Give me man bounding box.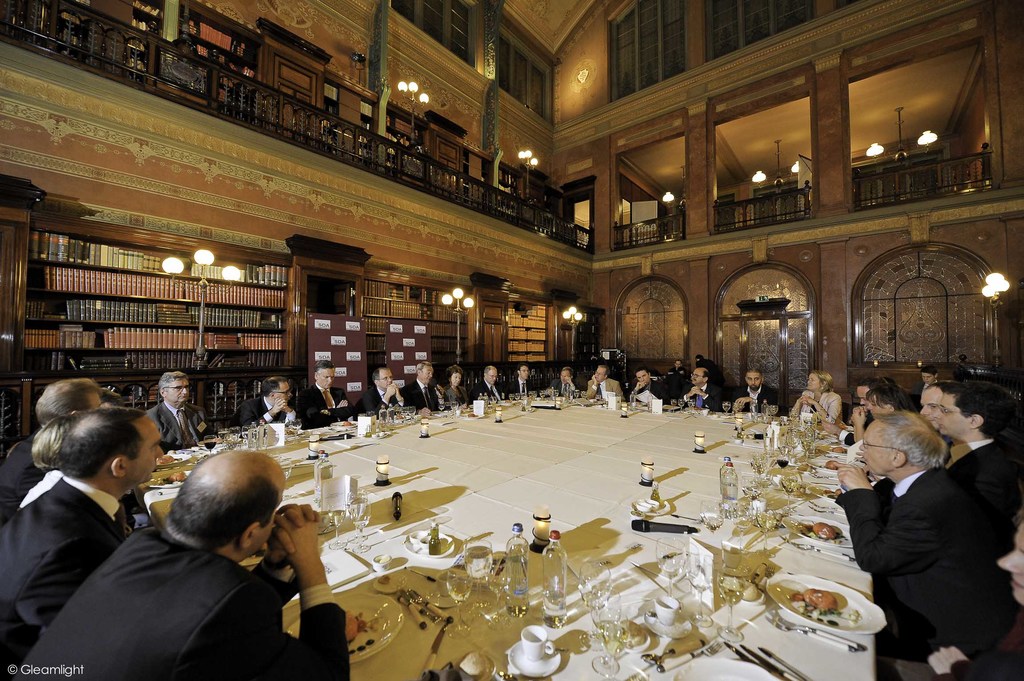
{"left": 584, "top": 364, "right": 621, "bottom": 395}.
